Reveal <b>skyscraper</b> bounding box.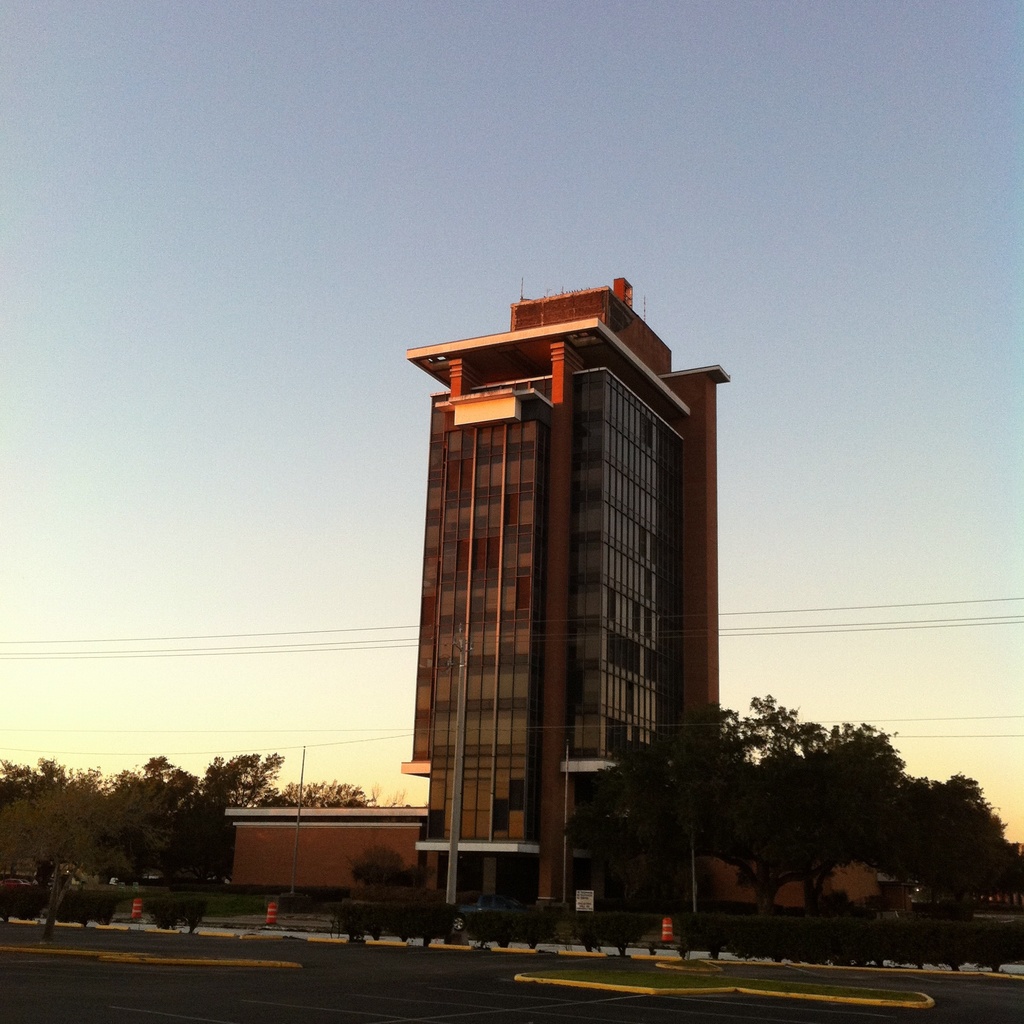
Revealed: region(378, 259, 745, 944).
